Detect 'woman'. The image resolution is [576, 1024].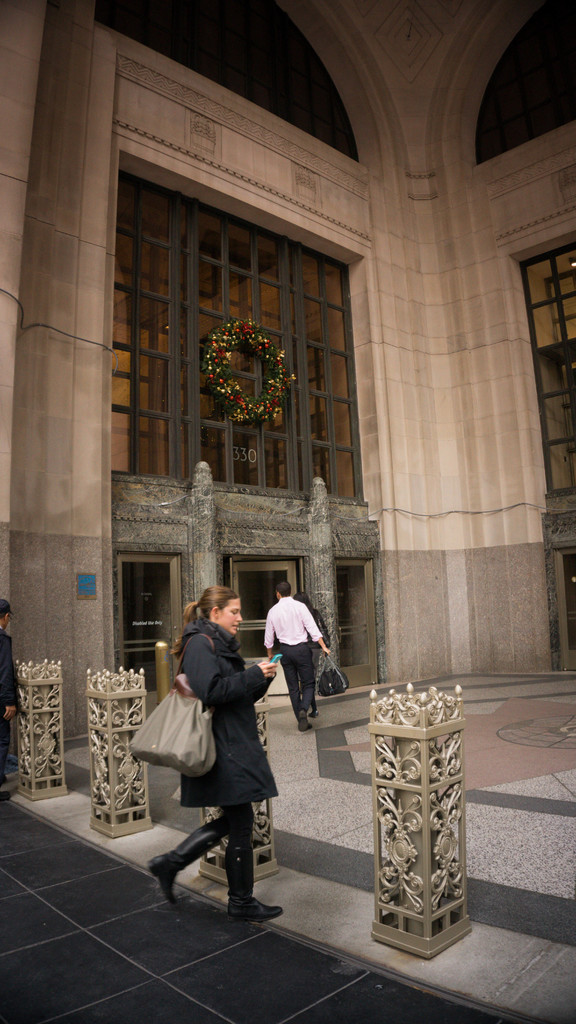
[146, 564, 280, 934].
